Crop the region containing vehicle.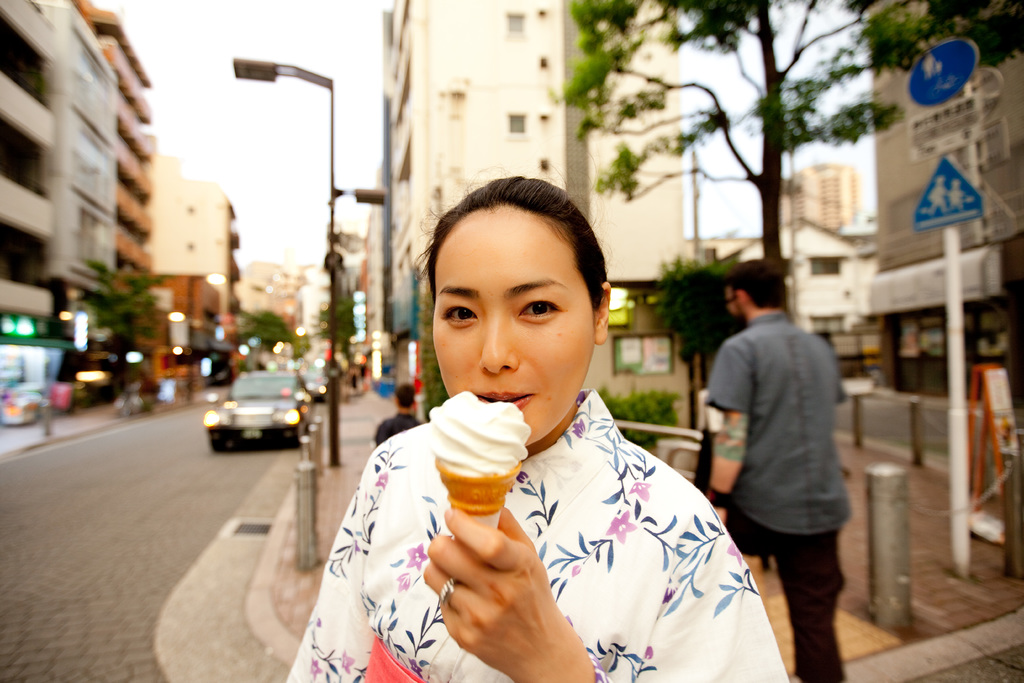
Crop region: detection(201, 377, 311, 457).
